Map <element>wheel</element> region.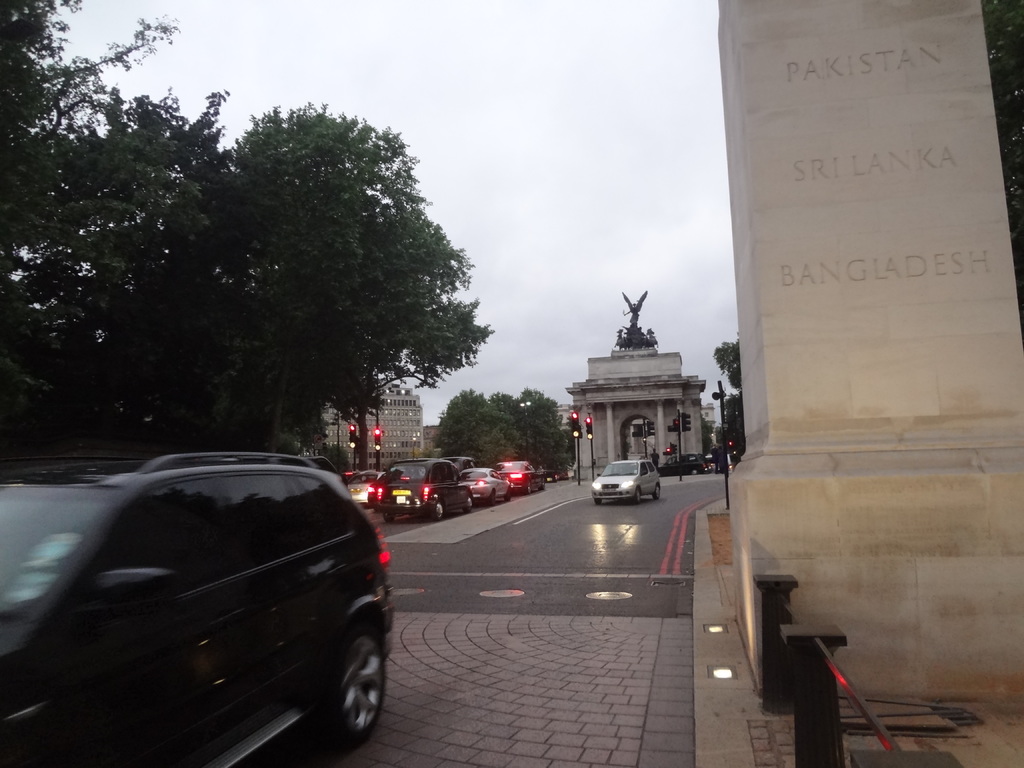
Mapped to 381/510/396/525.
